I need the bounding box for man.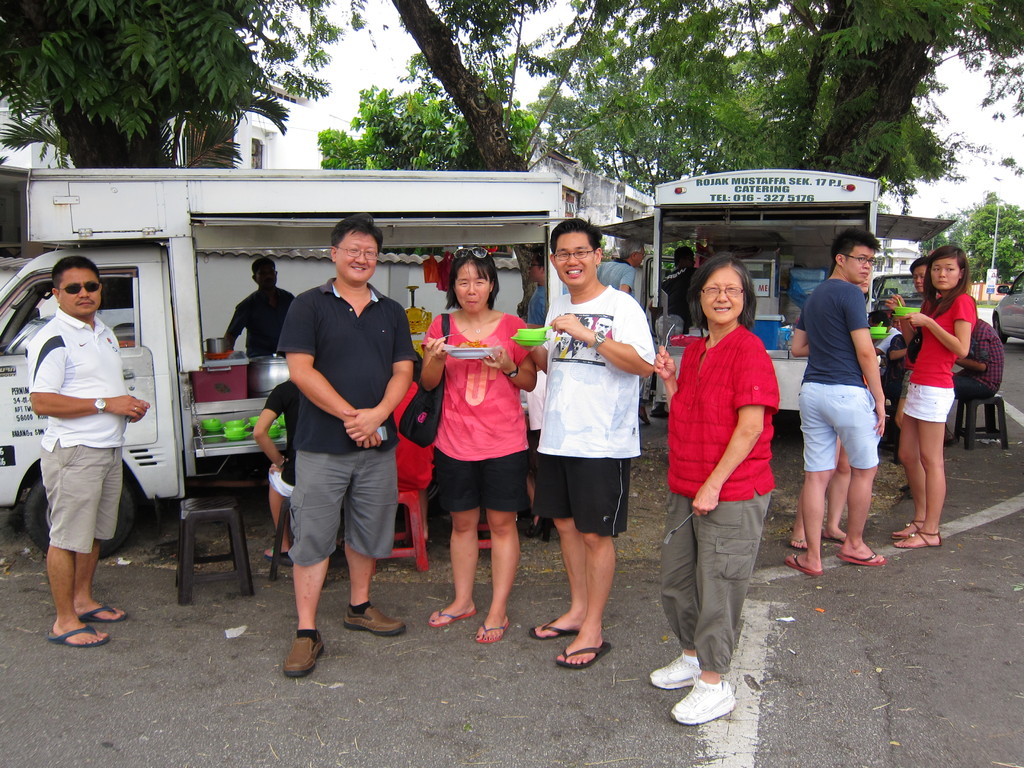
Here it is: {"left": 909, "top": 253, "right": 931, "bottom": 294}.
